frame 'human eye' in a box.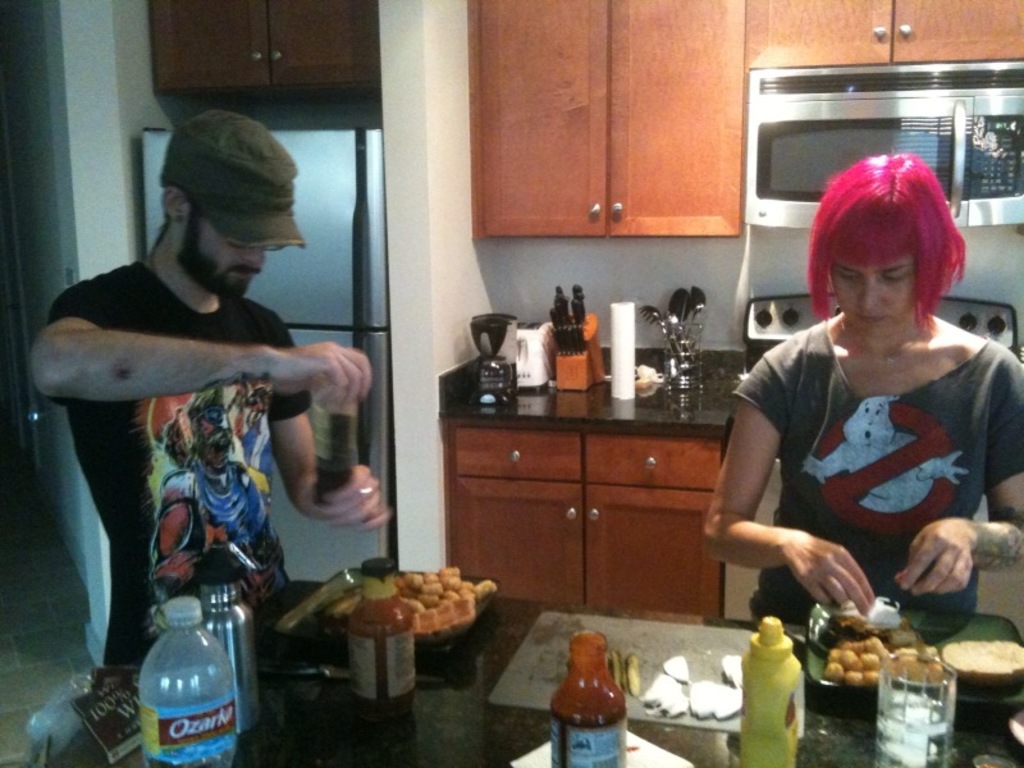
841:269:864:285.
